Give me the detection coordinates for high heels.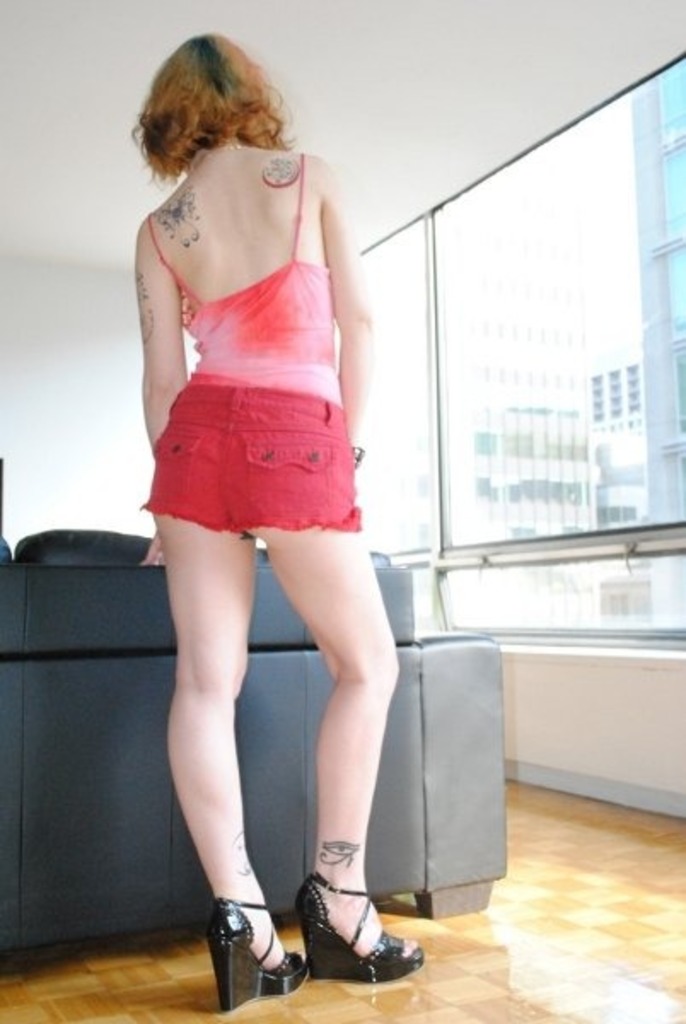
<region>198, 893, 305, 1014</region>.
